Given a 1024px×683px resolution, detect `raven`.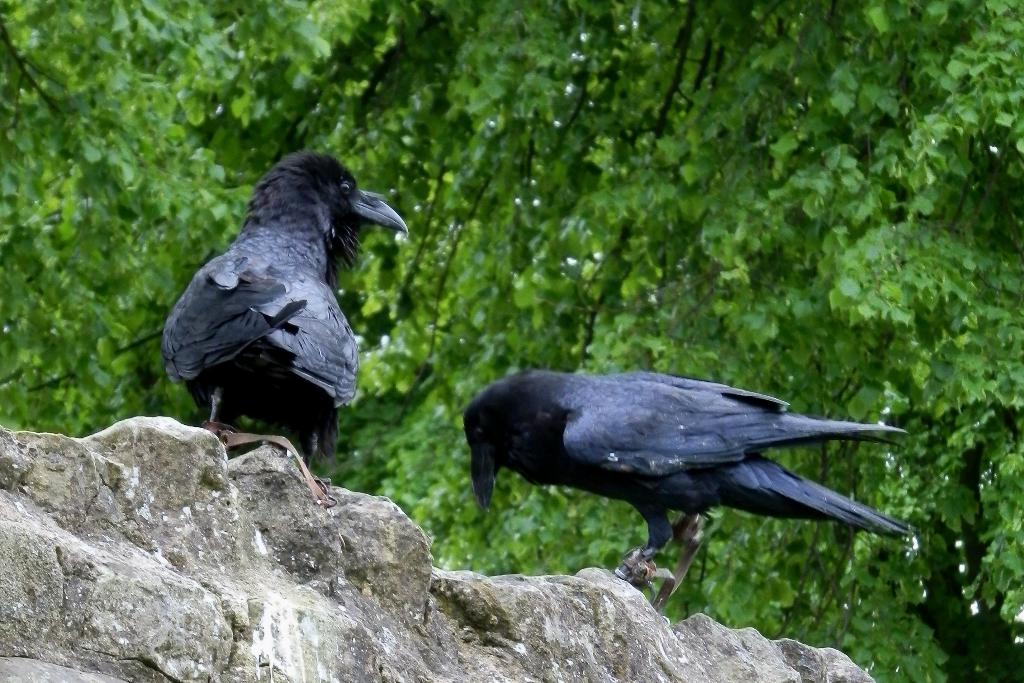
select_region(163, 149, 407, 488).
